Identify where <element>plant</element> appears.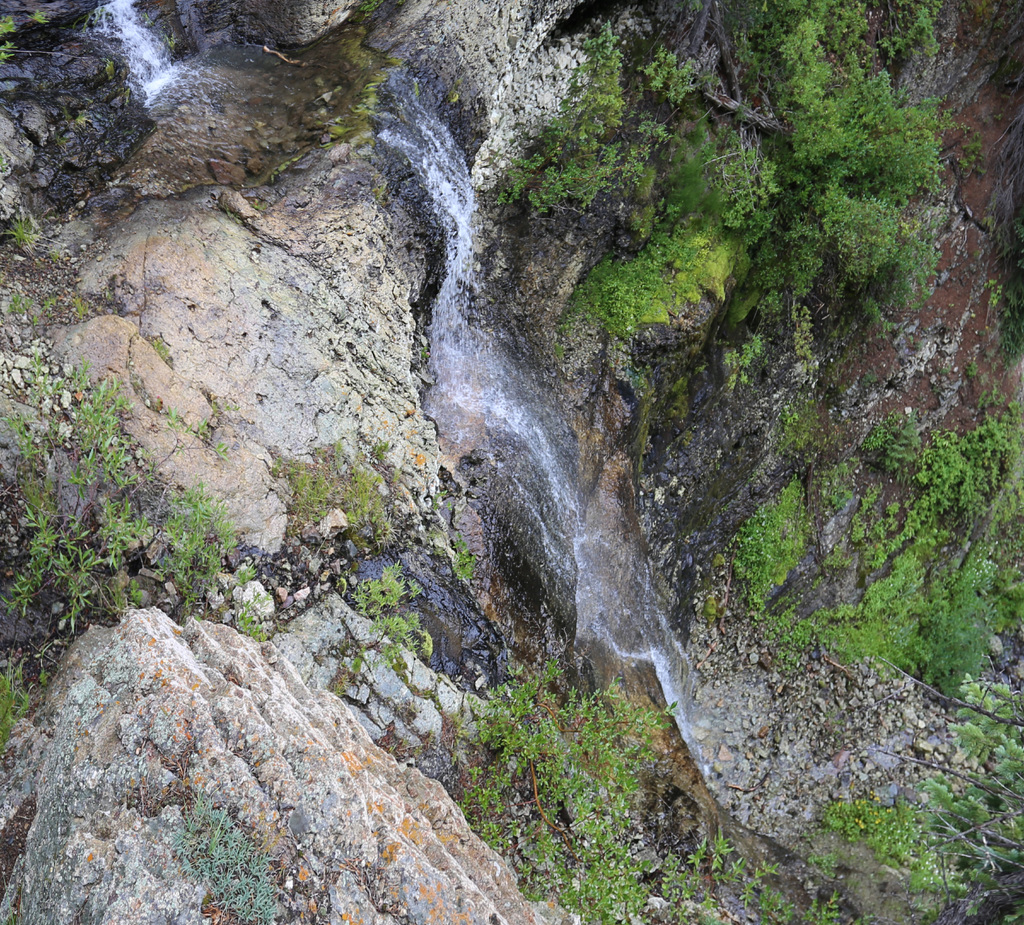
Appears at [left=554, top=211, right=725, bottom=383].
